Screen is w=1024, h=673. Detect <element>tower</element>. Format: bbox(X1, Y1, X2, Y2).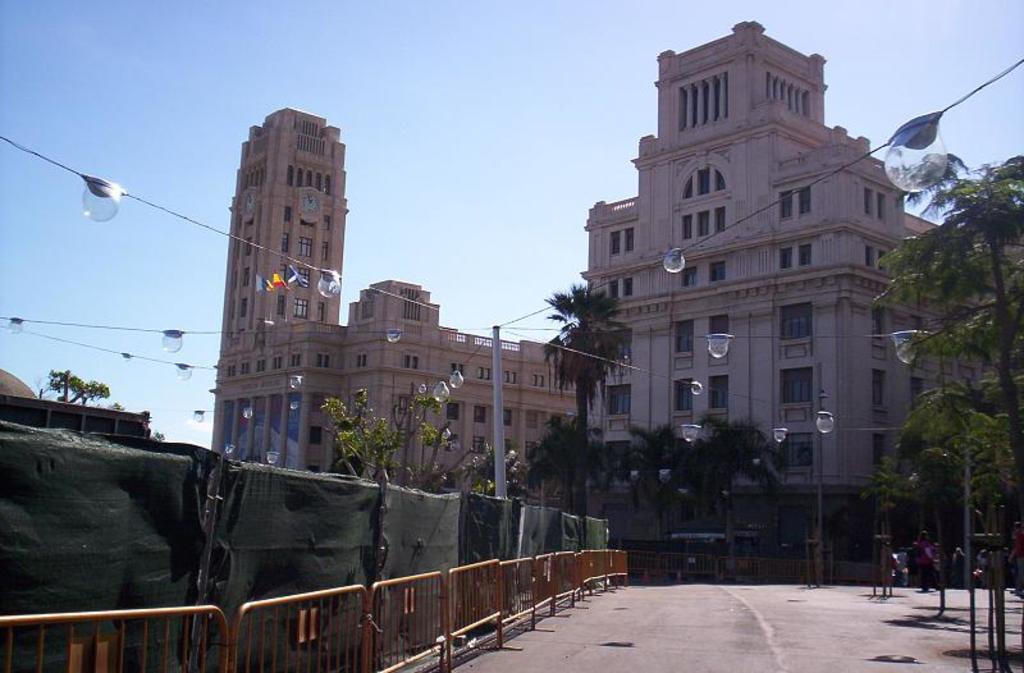
bbox(581, 12, 937, 270).
